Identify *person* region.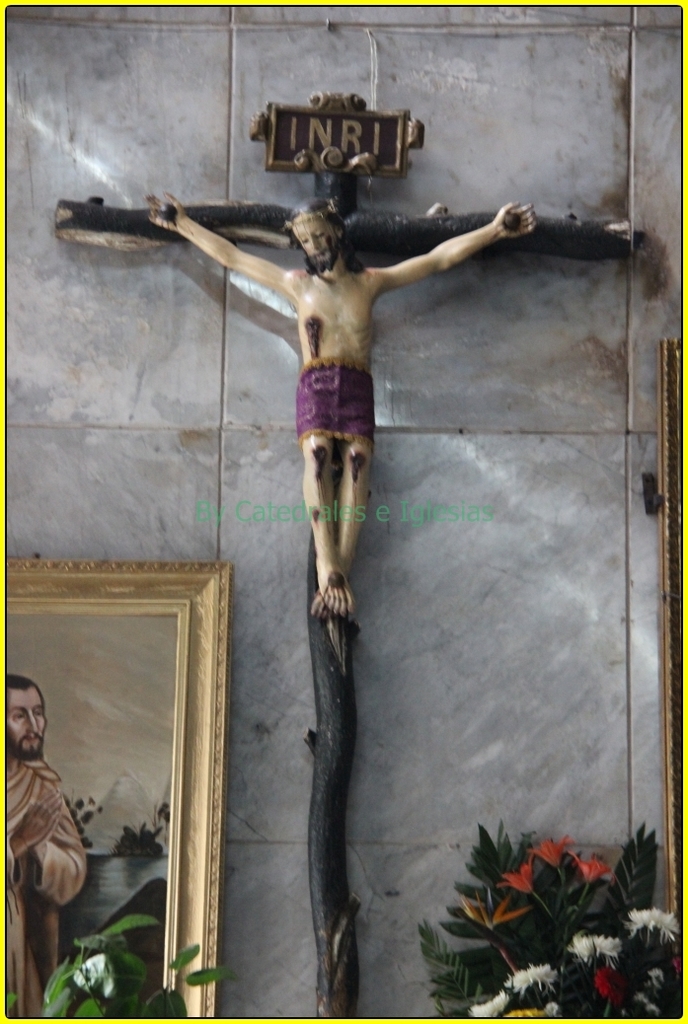
Region: 0/669/84/1022.
